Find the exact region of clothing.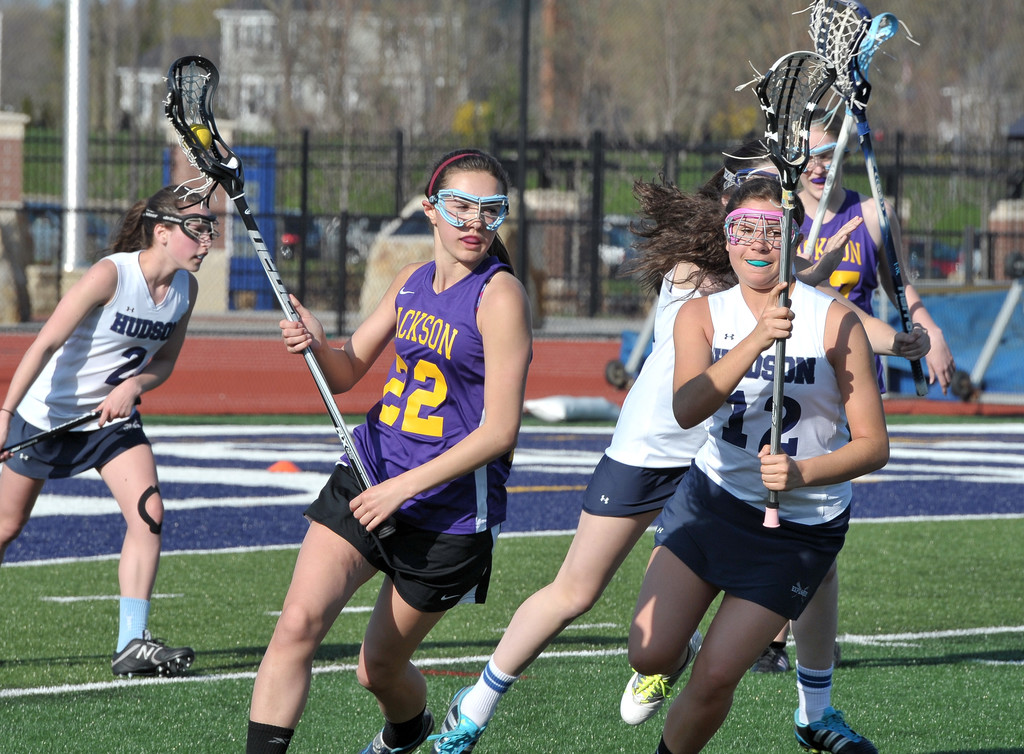
Exact region: (left=794, top=186, right=888, bottom=441).
